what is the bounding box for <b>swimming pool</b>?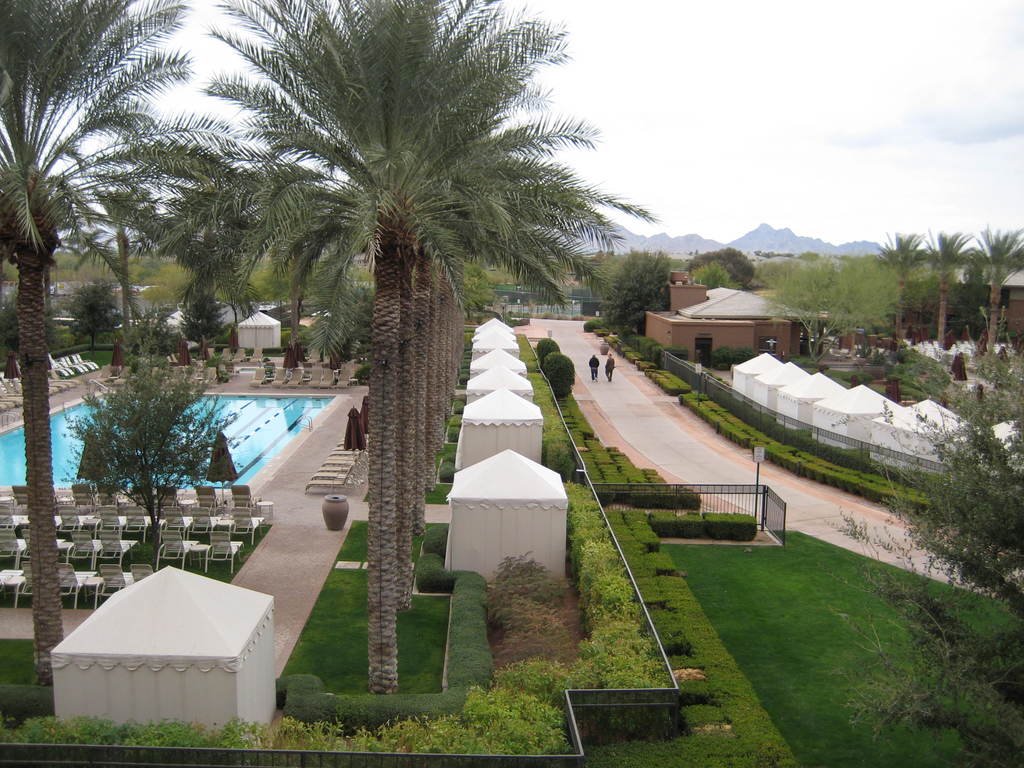
box=[0, 390, 335, 495].
